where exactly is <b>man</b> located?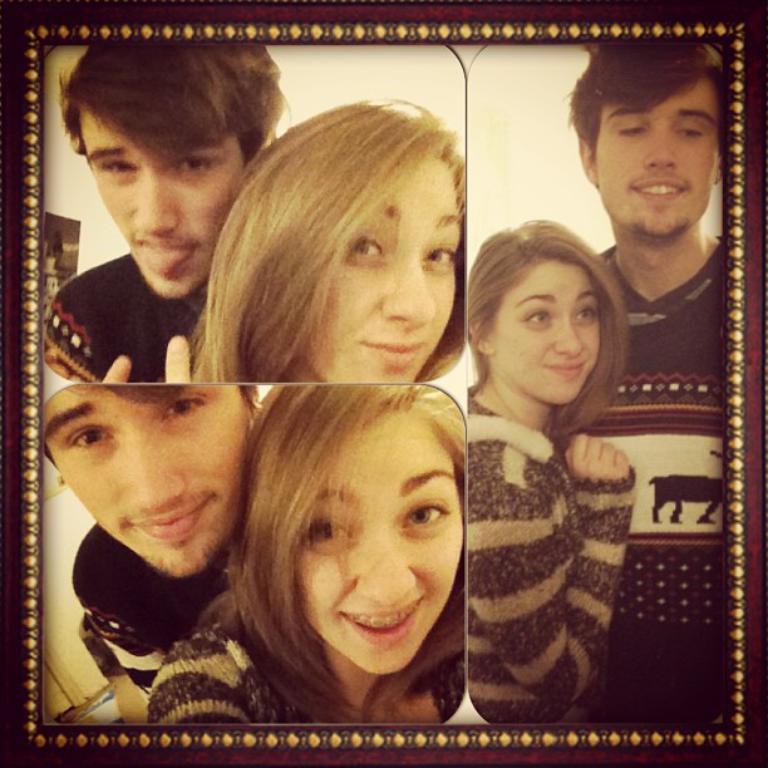
Its bounding box is 563, 33, 739, 742.
